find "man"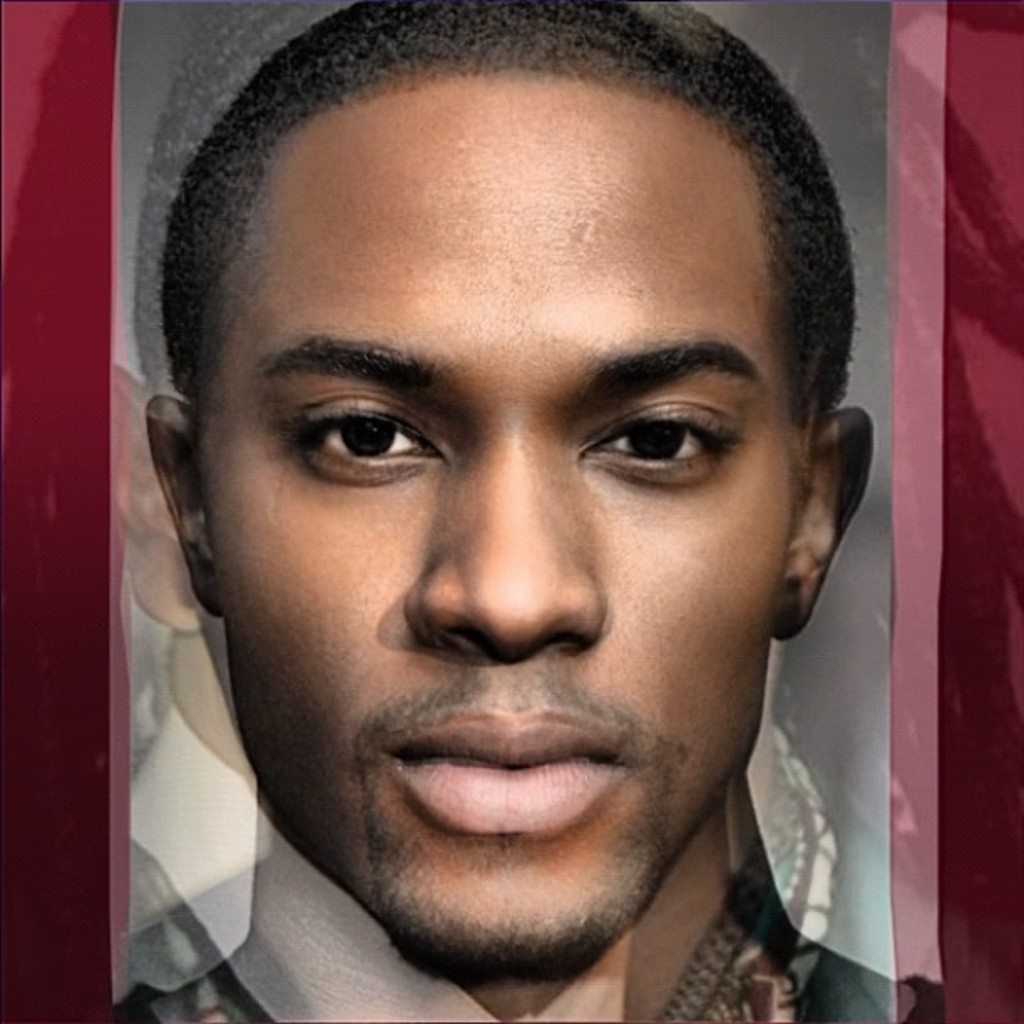
94/0/942/1022
